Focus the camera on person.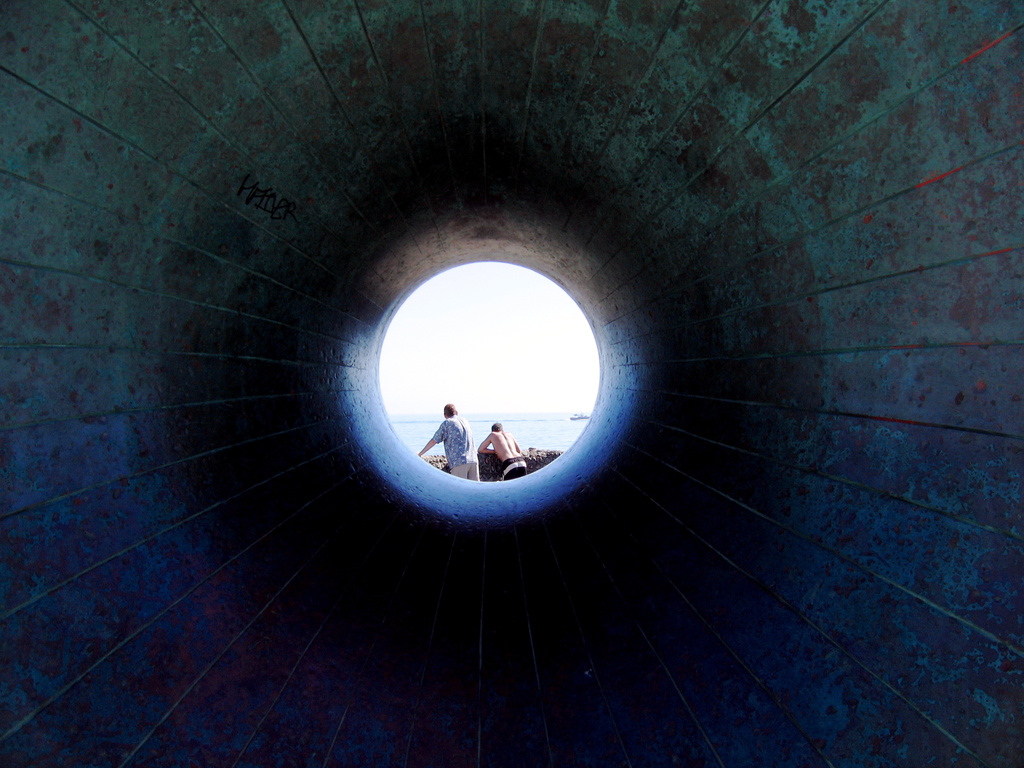
Focus region: x1=417, y1=403, x2=479, y2=481.
